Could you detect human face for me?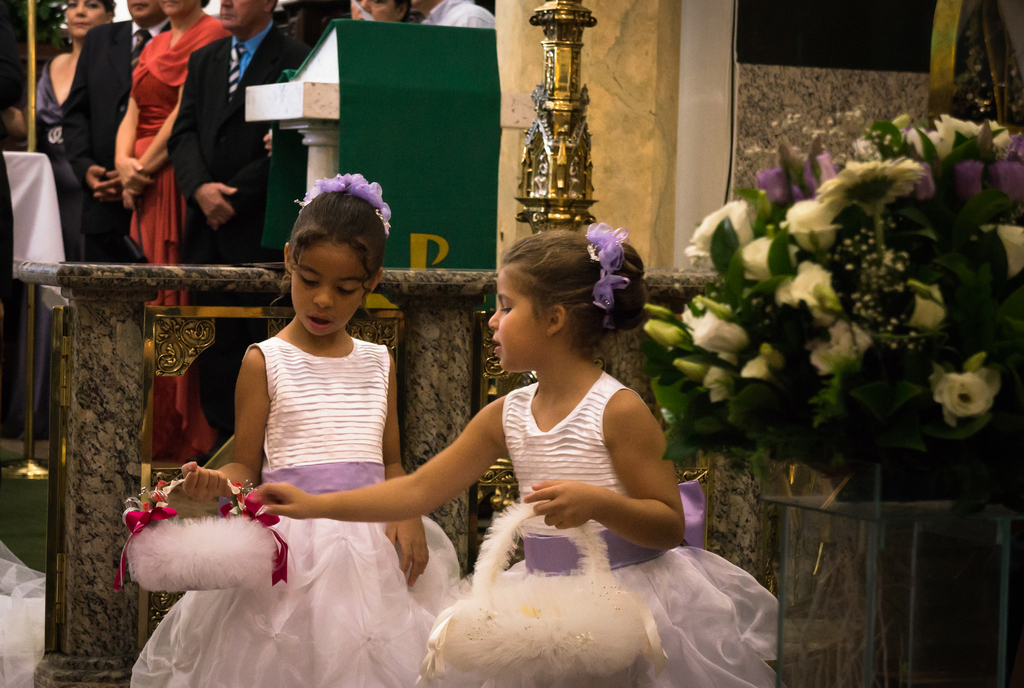
Detection result: 355:0:403:20.
